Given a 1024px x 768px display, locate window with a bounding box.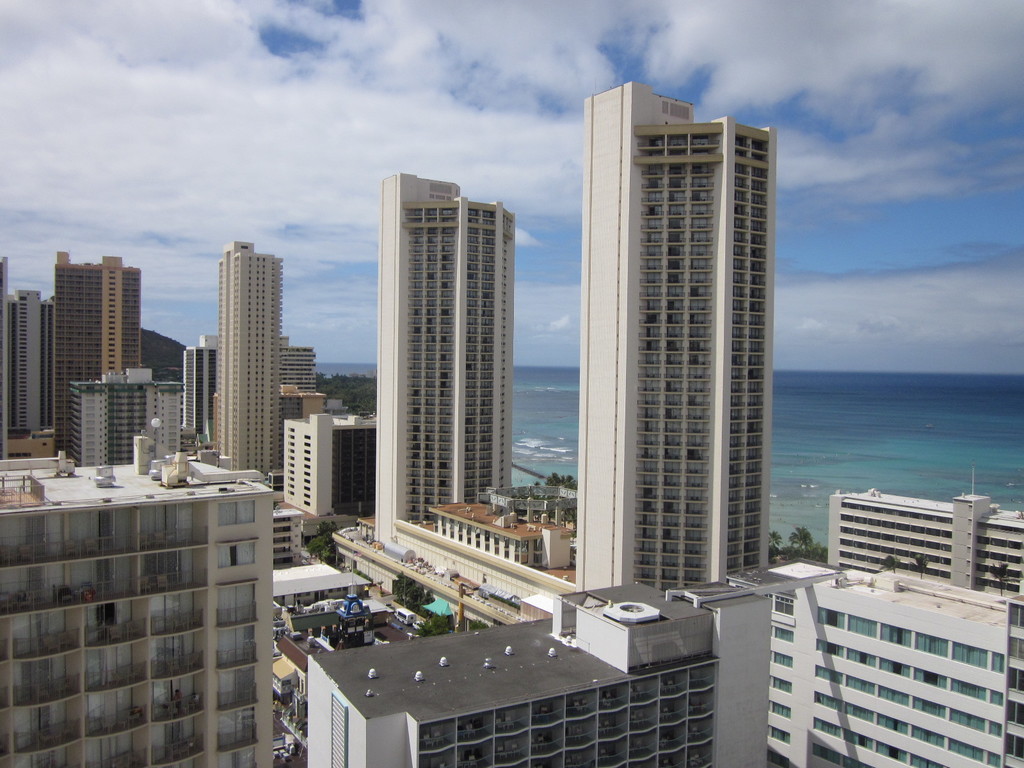
Located: bbox=(220, 622, 262, 674).
